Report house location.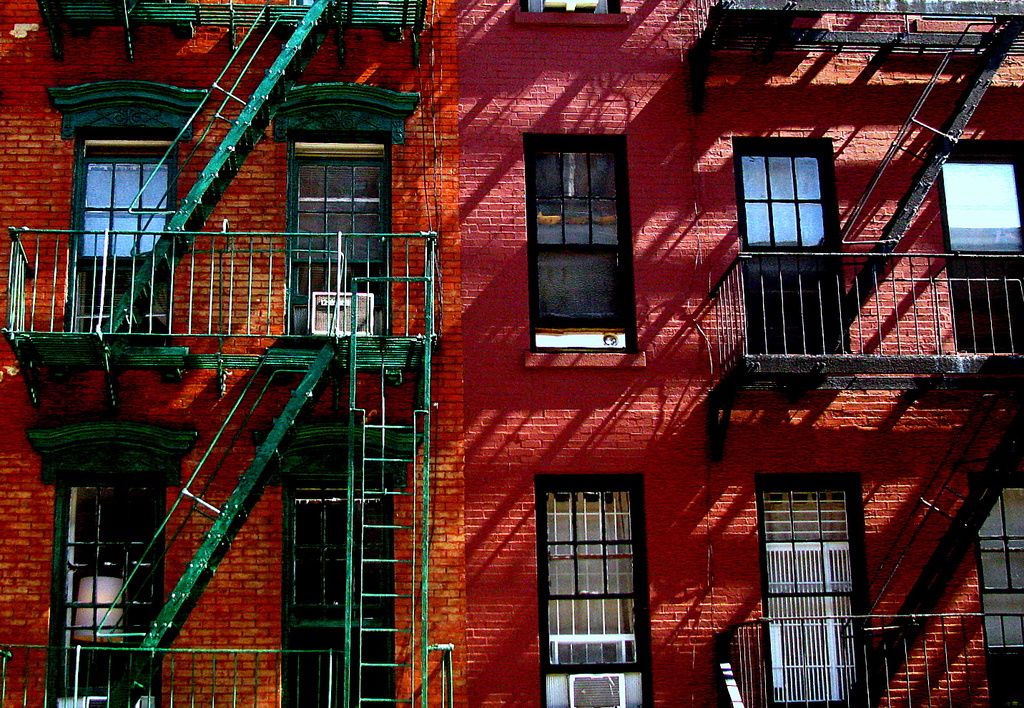
Report: 0 4 466 707.
